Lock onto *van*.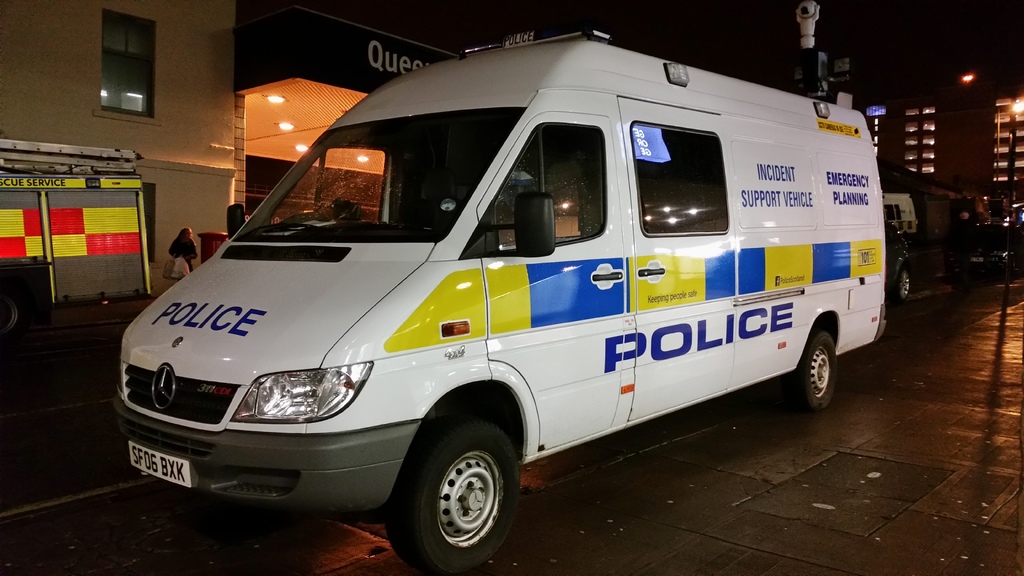
Locked: l=0, t=135, r=156, b=345.
